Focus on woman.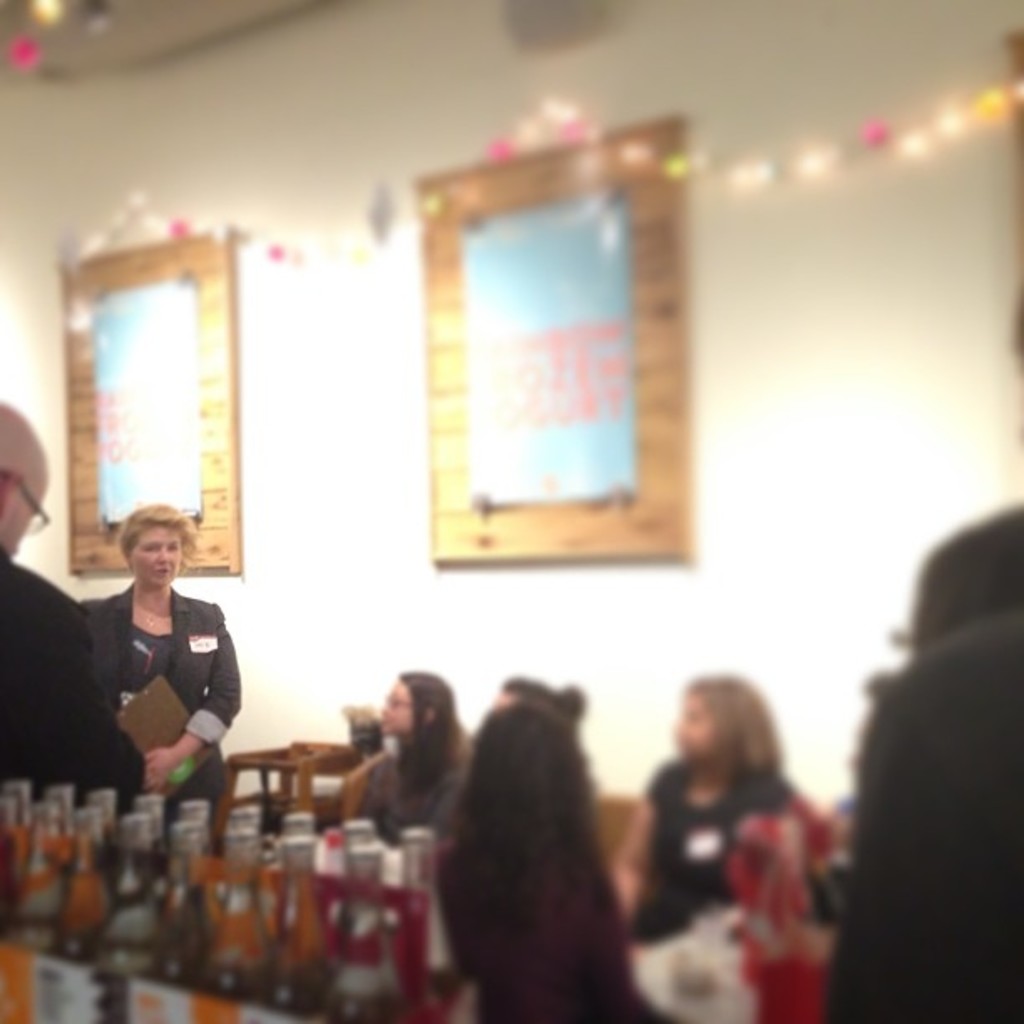
Focused at 425, 708, 649, 1022.
